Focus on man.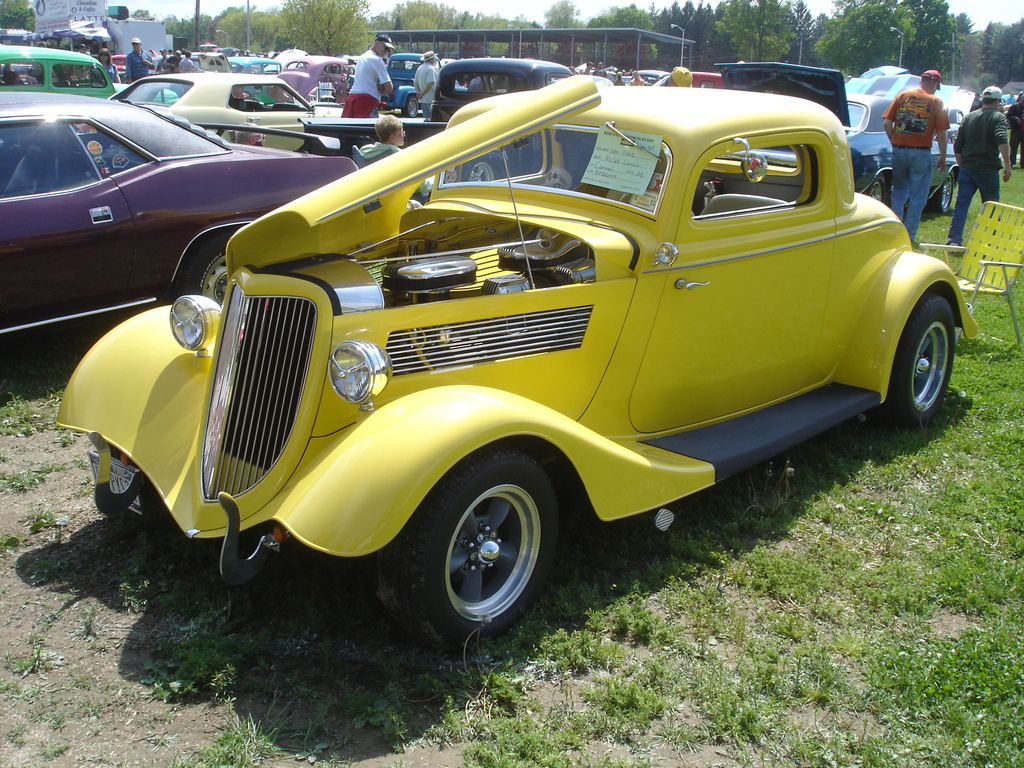
Focused at region(127, 36, 153, 80).
